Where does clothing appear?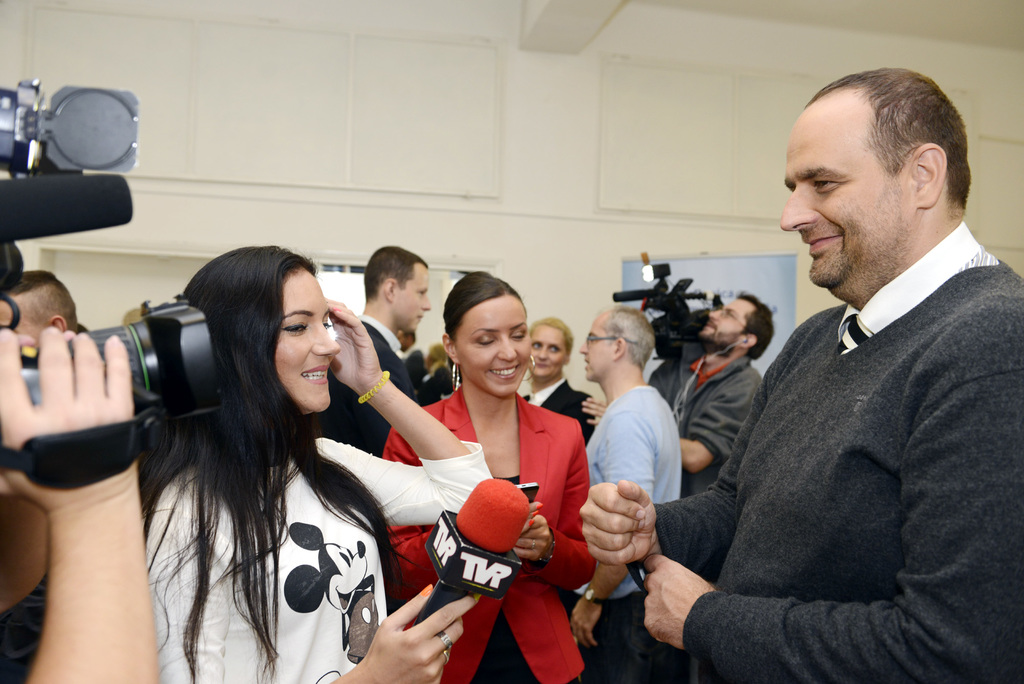
Appears at 383, 380, 598, 683.
